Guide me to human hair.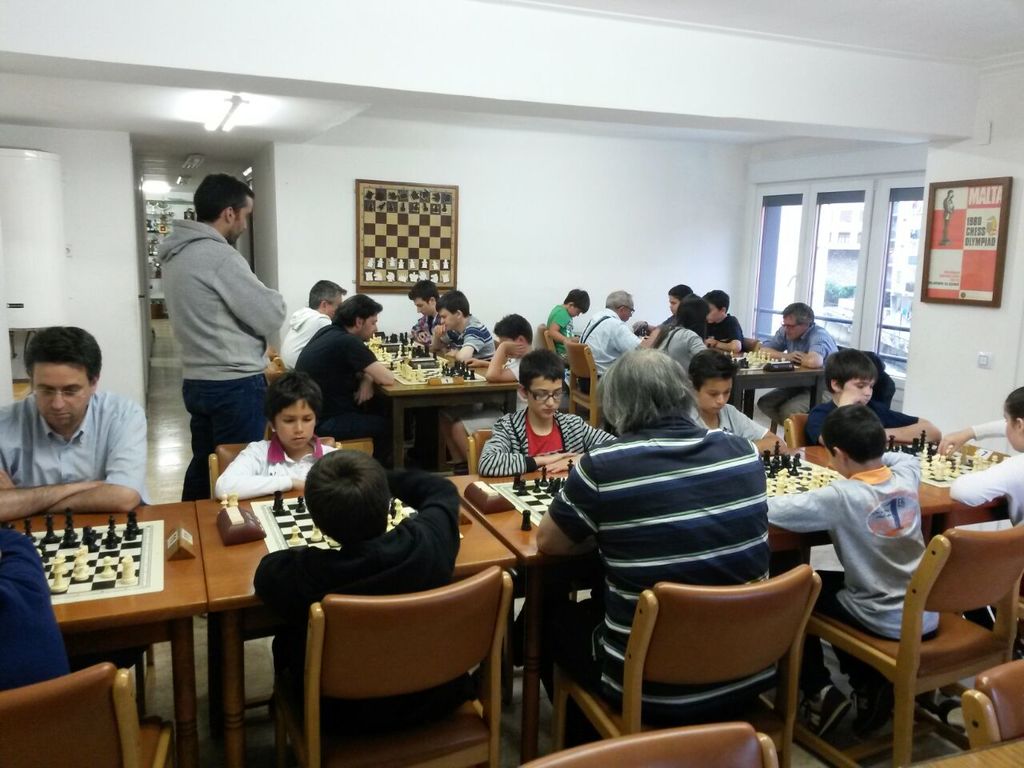
Guidance: bbox=[669, 286, 694, 298].
